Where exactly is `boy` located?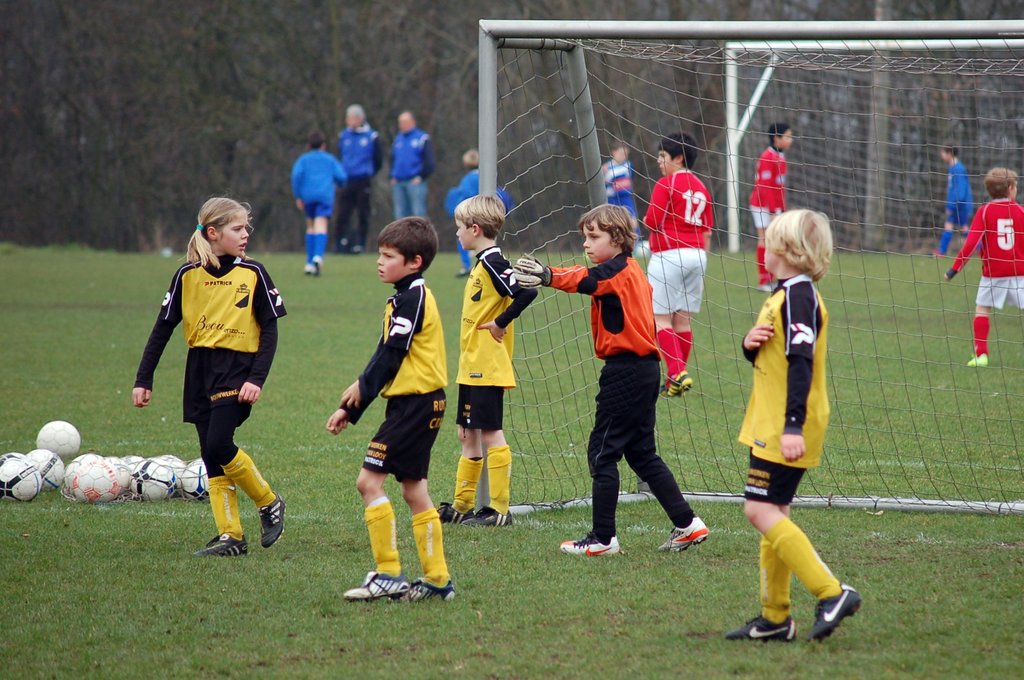
Its bounding box is [435, 193, 539, 530].
